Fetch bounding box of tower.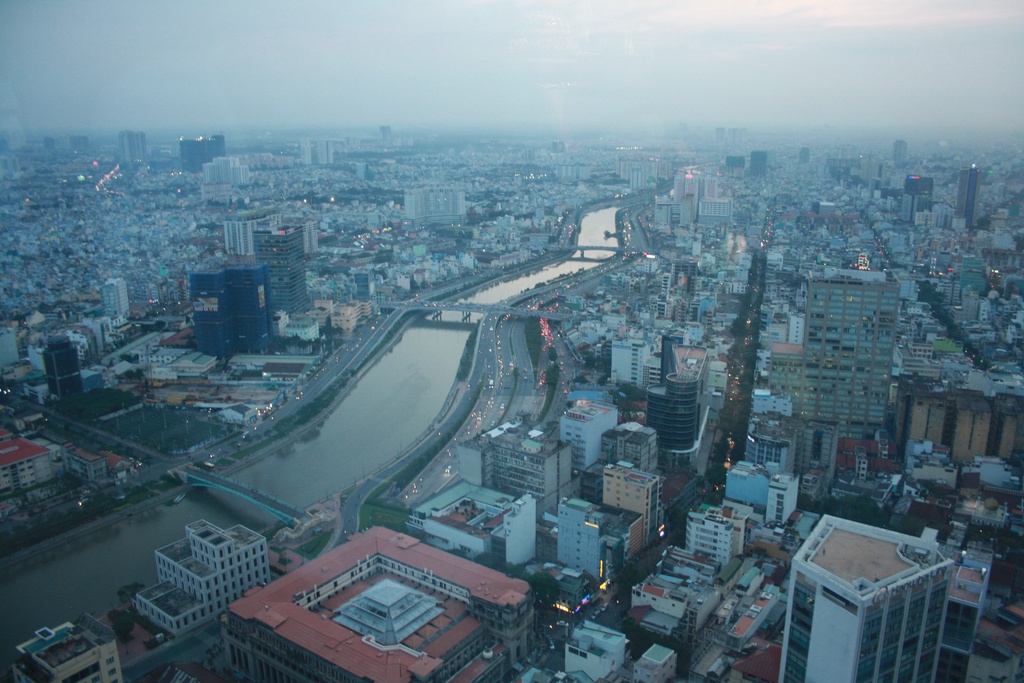
Bbox: <region>252, 226, 313, 320</region>.
